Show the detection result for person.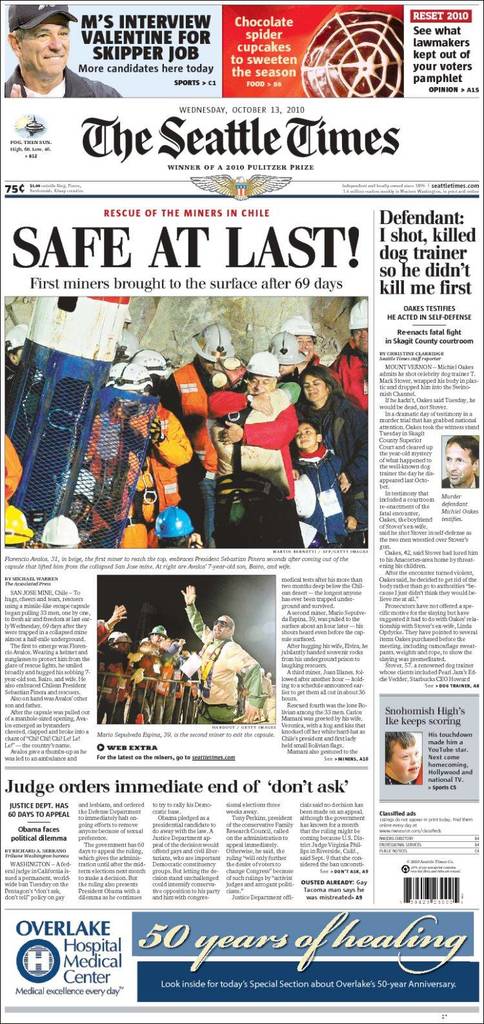
4 4 121 95.
